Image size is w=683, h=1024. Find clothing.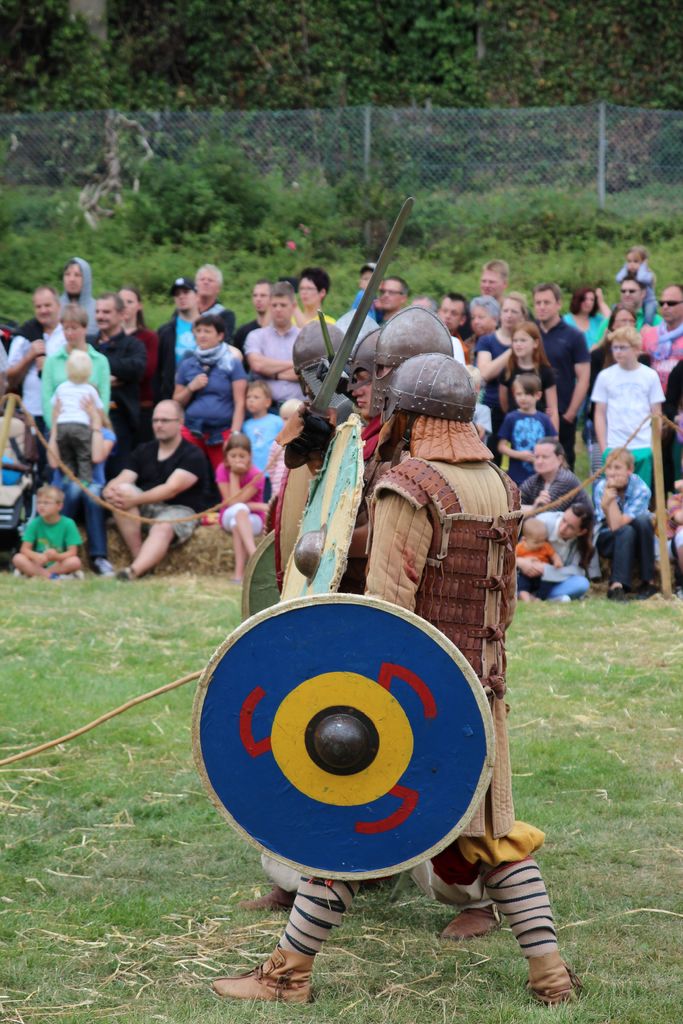
(left=3, top=313, right=67, bottom=453).
